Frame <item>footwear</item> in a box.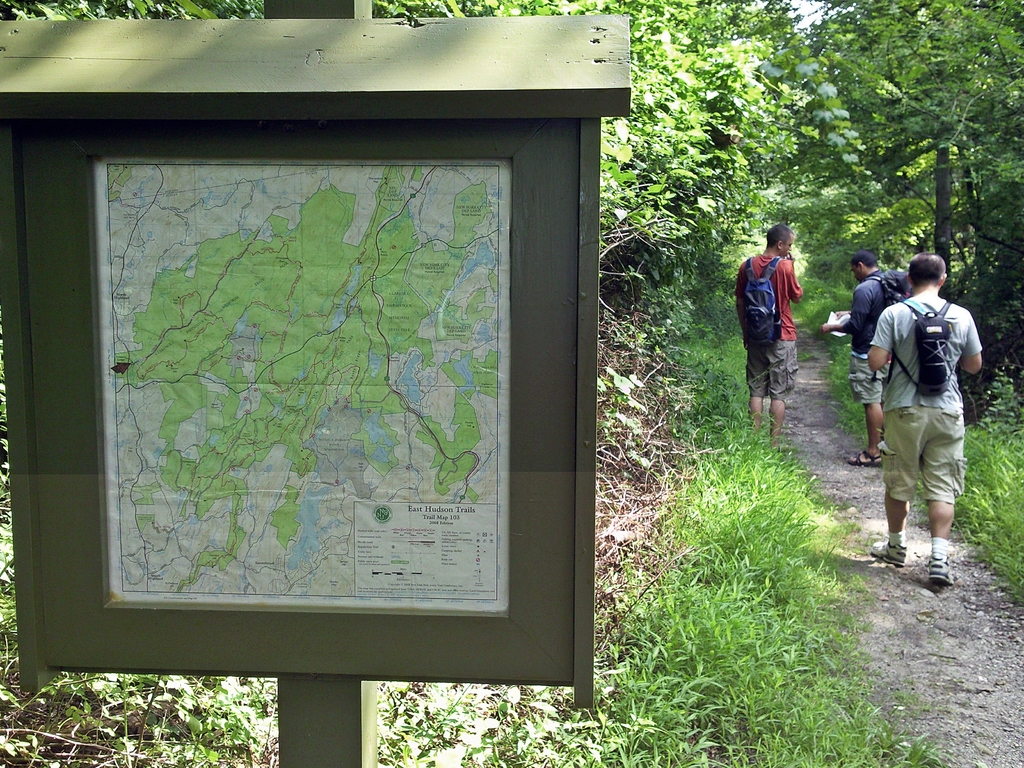
left=845, top=454, right=884, bottom=465.
